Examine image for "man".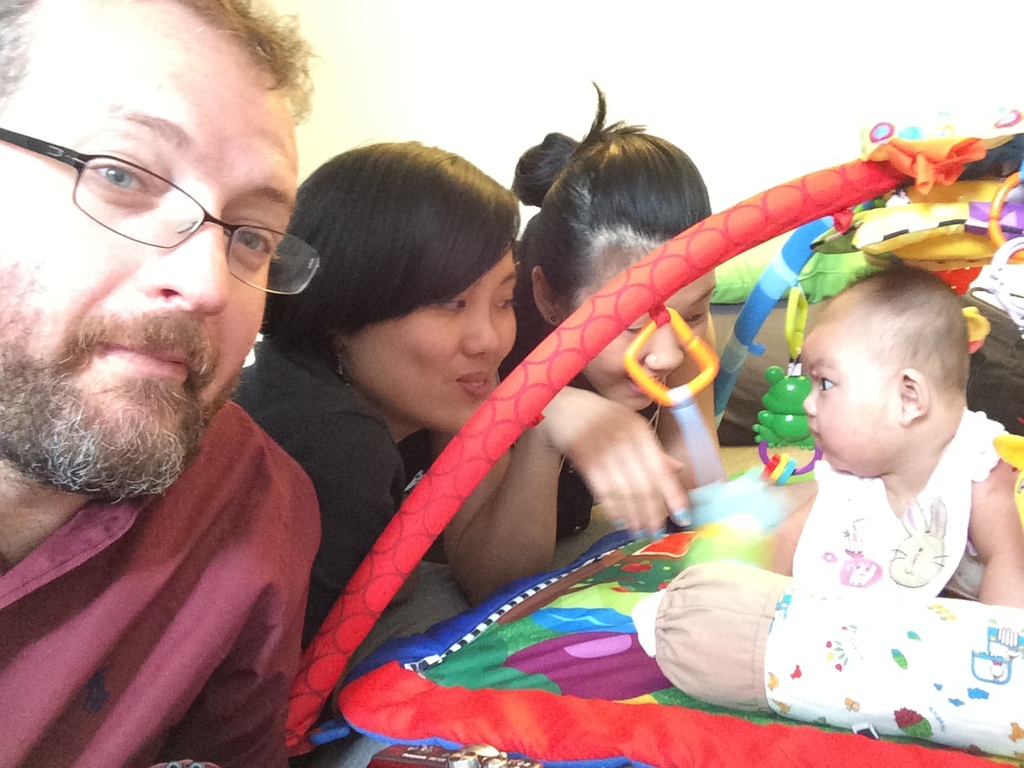
Examination result: l=0, t=18, r=338, b=750.
